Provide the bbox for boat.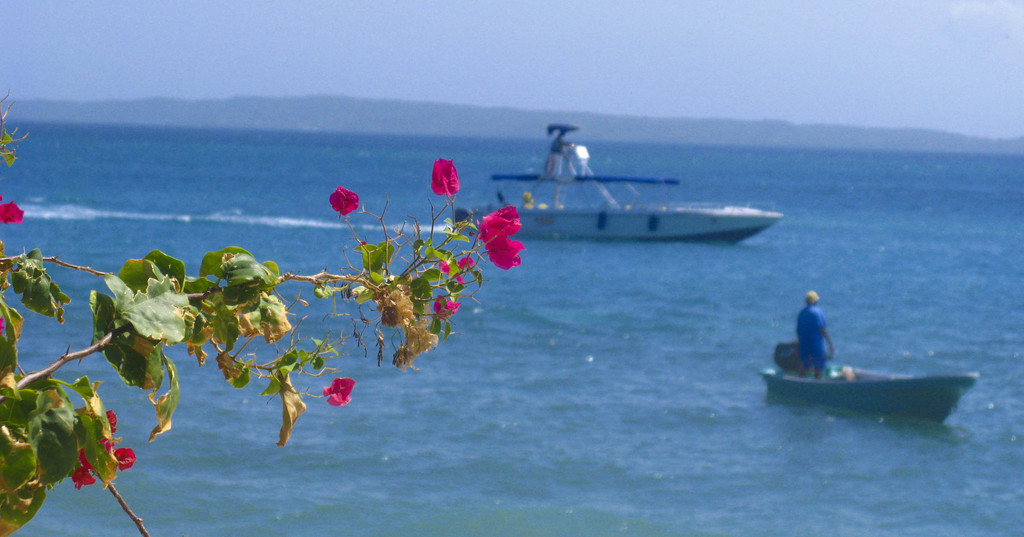
left=456, top=132, right=803, bottom=251.
